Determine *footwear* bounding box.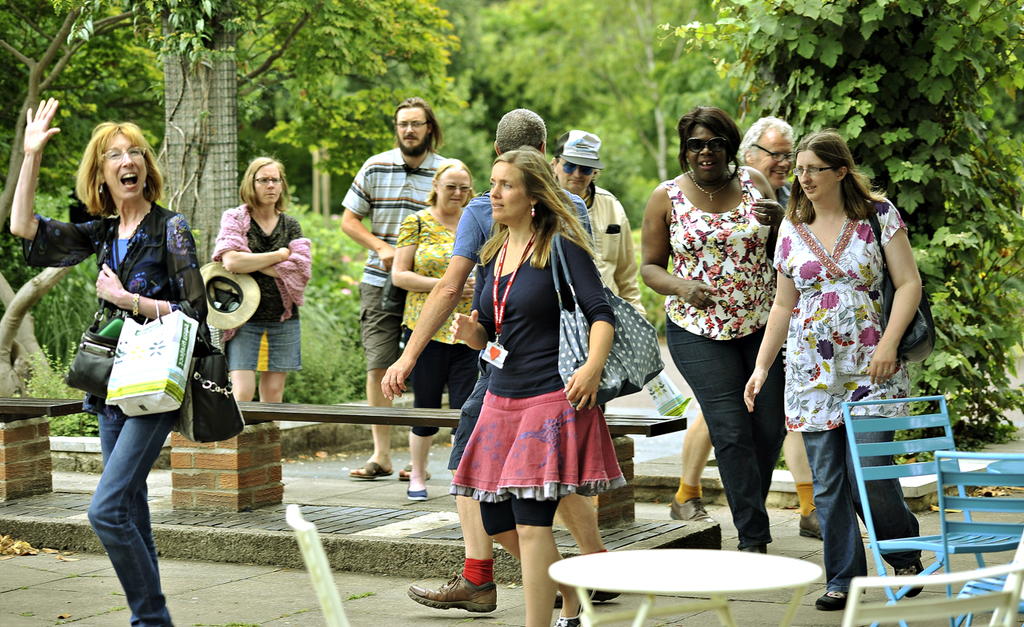
Determined: Rect(803, 509, 826, 545).
